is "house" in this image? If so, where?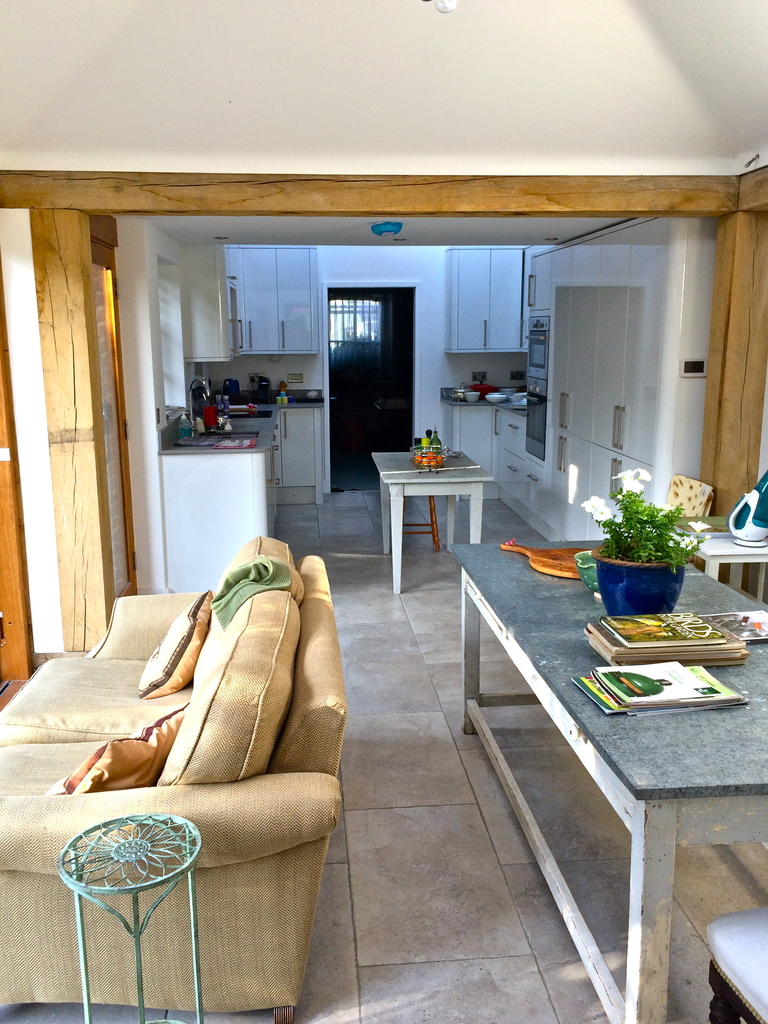
Yes, at rect(0, 57, 767, 964).
